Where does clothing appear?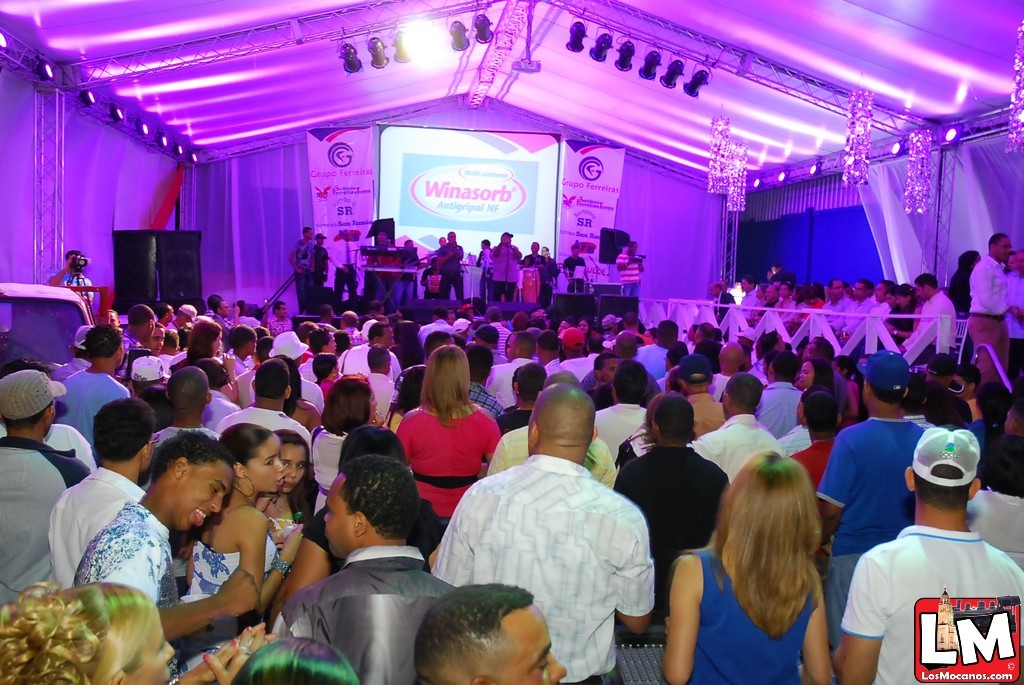
Appears at 309/239/327/292.
